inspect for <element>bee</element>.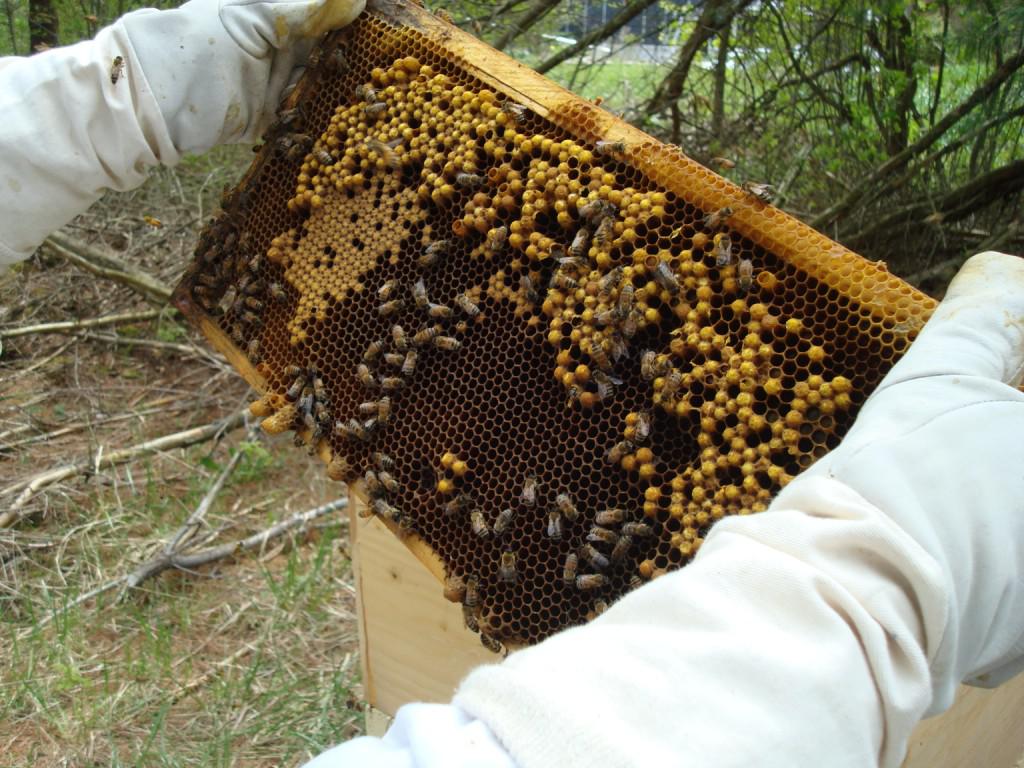
Inspection: 427, 301, 453, 315.
